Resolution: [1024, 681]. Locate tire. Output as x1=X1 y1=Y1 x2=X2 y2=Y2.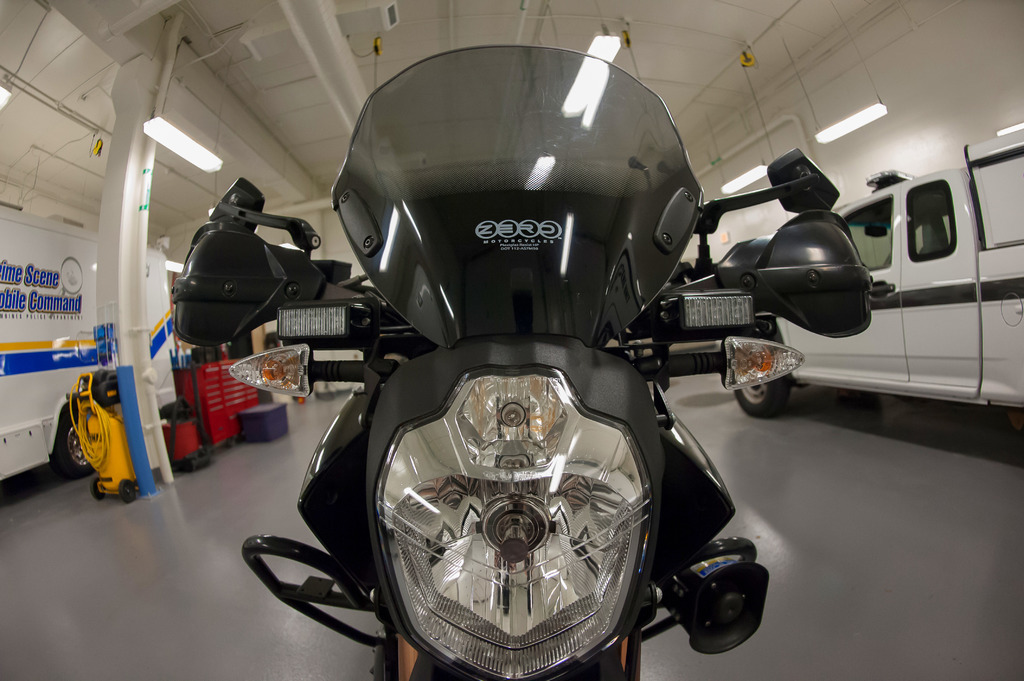
x1=90 y1=474 x2=102 y2=503.
